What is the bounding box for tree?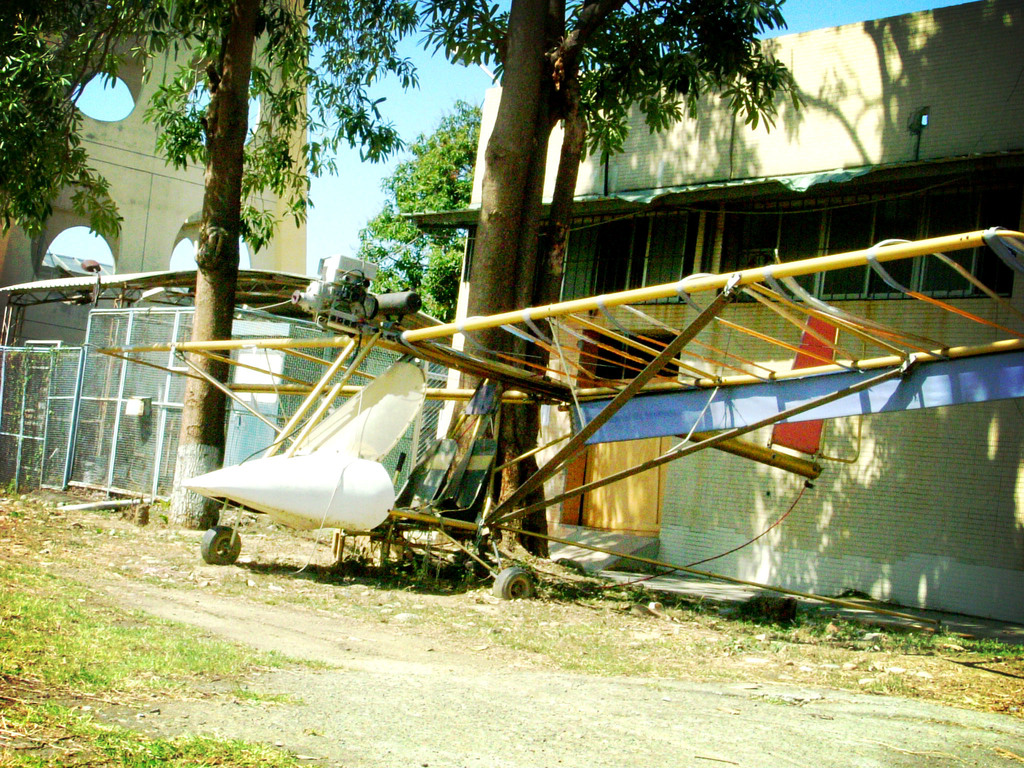
left=0, top=0, right=442, bottom=531.
